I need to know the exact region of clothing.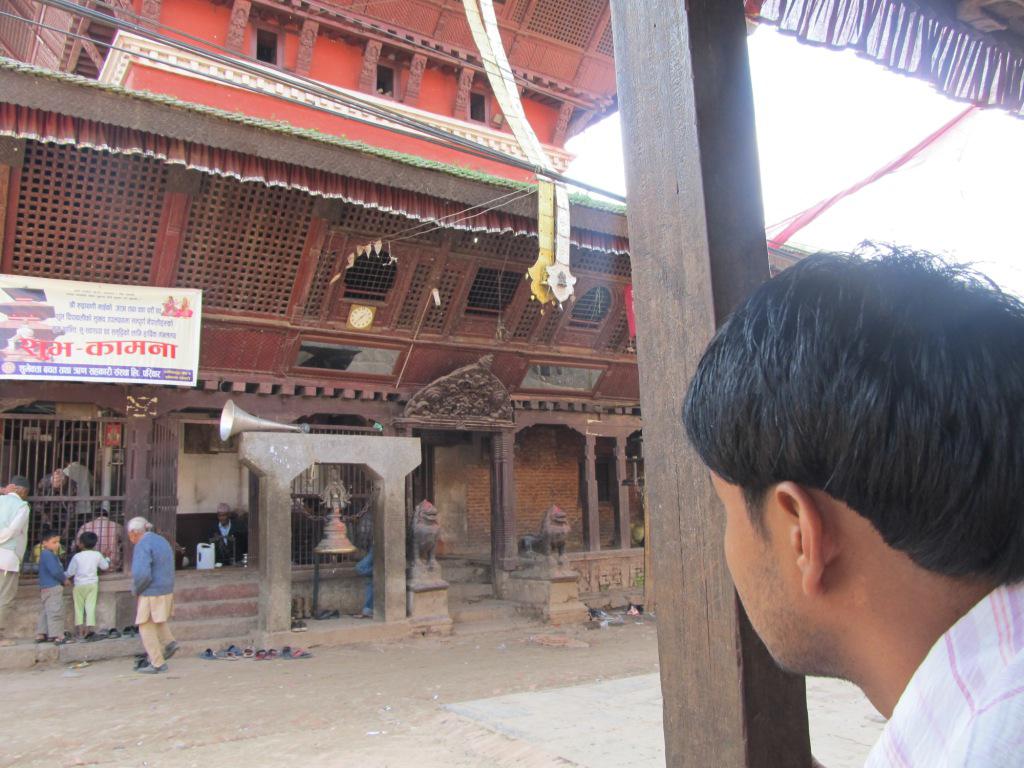
Region: bbox(0, 489, 32, 633).
